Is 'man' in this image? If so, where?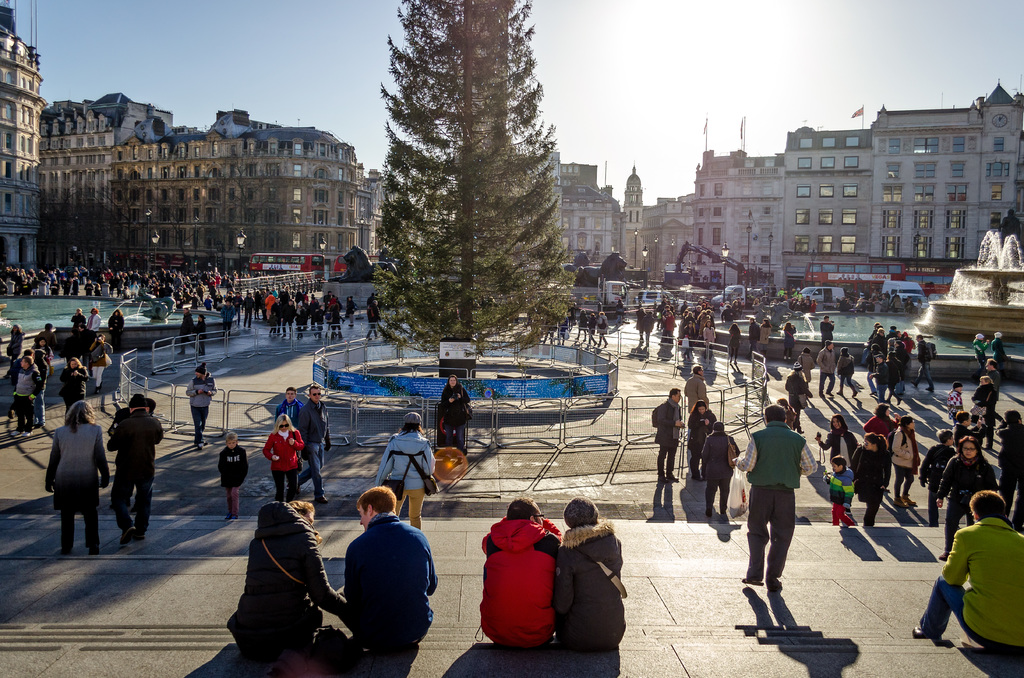
Yes, at bbox=(985, 359, 1002, 449).
